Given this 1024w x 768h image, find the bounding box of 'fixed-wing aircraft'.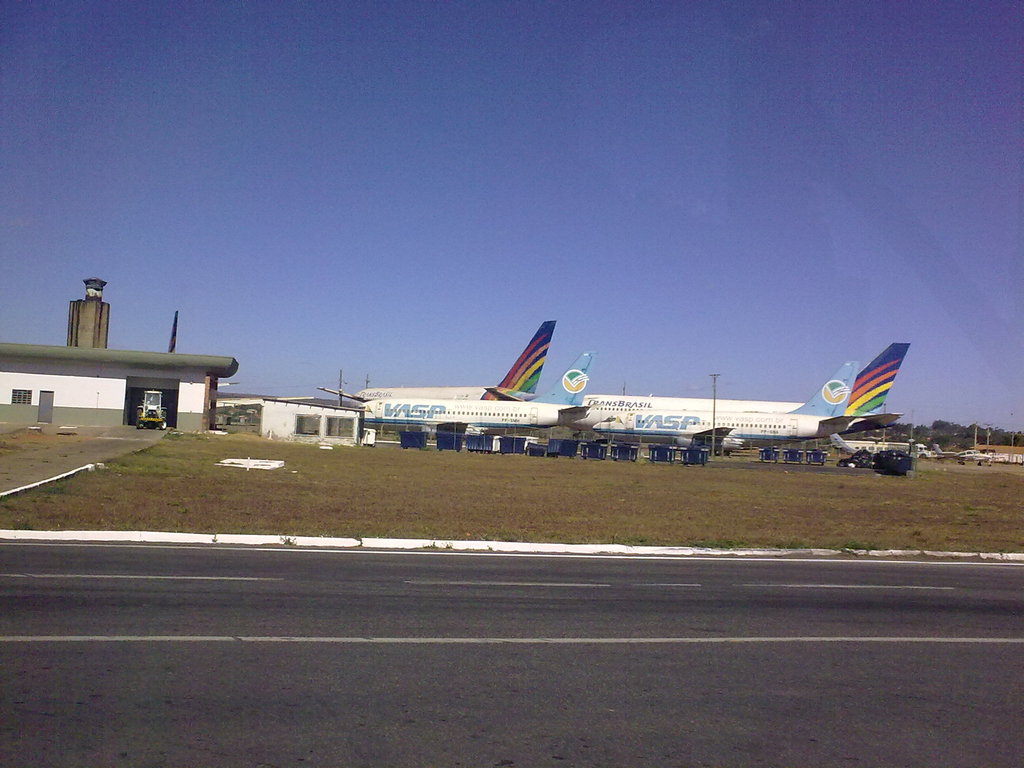
box(593, 362, 904, 455).
